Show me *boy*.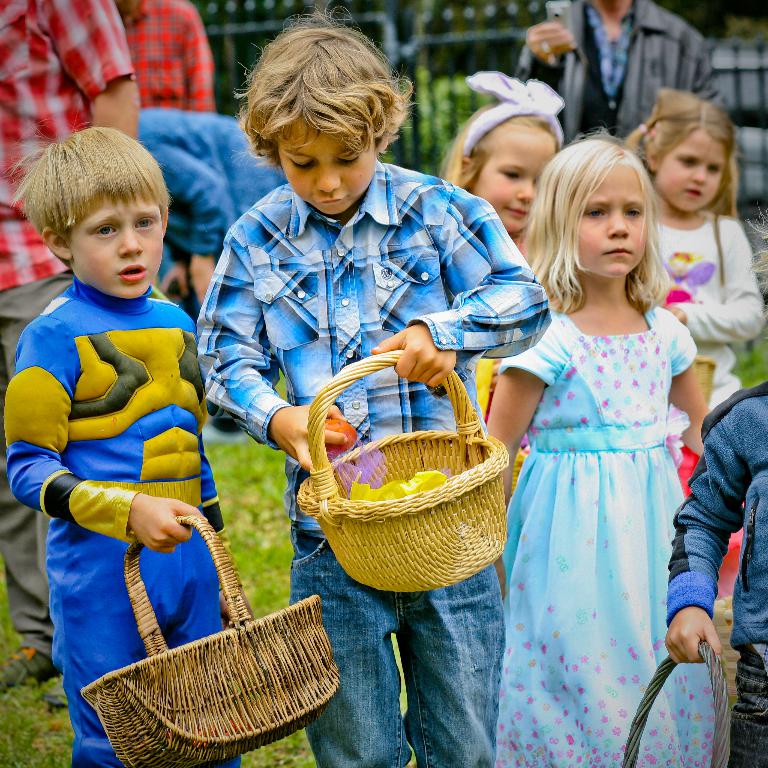
*boy* is here: bbox=(198, 9, 552, 767).
